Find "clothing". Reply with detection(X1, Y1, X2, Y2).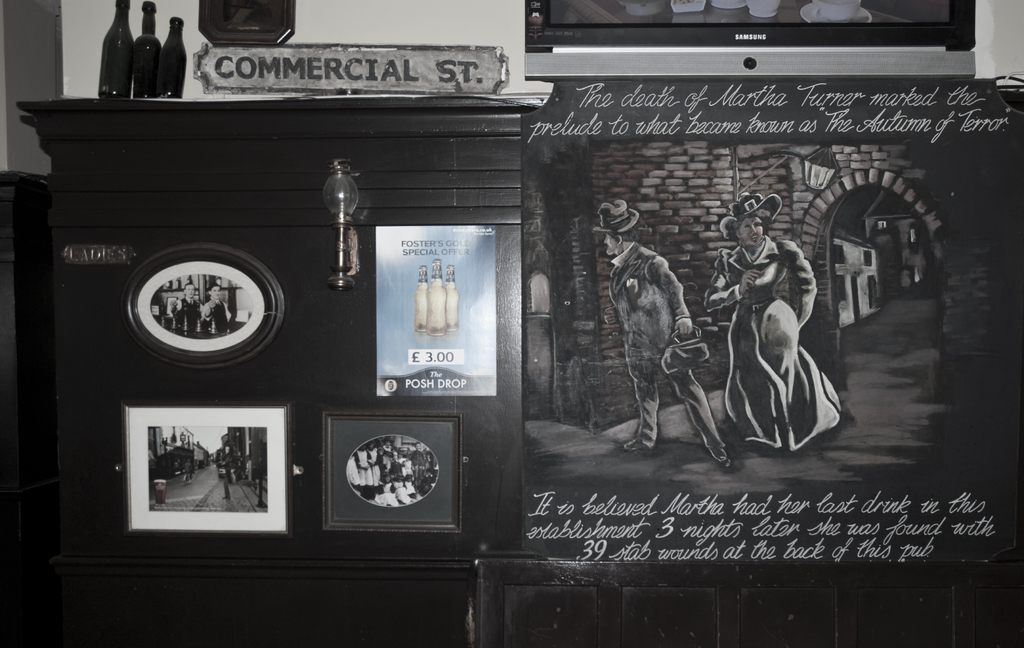
detection(199, 298, 232, 328).
